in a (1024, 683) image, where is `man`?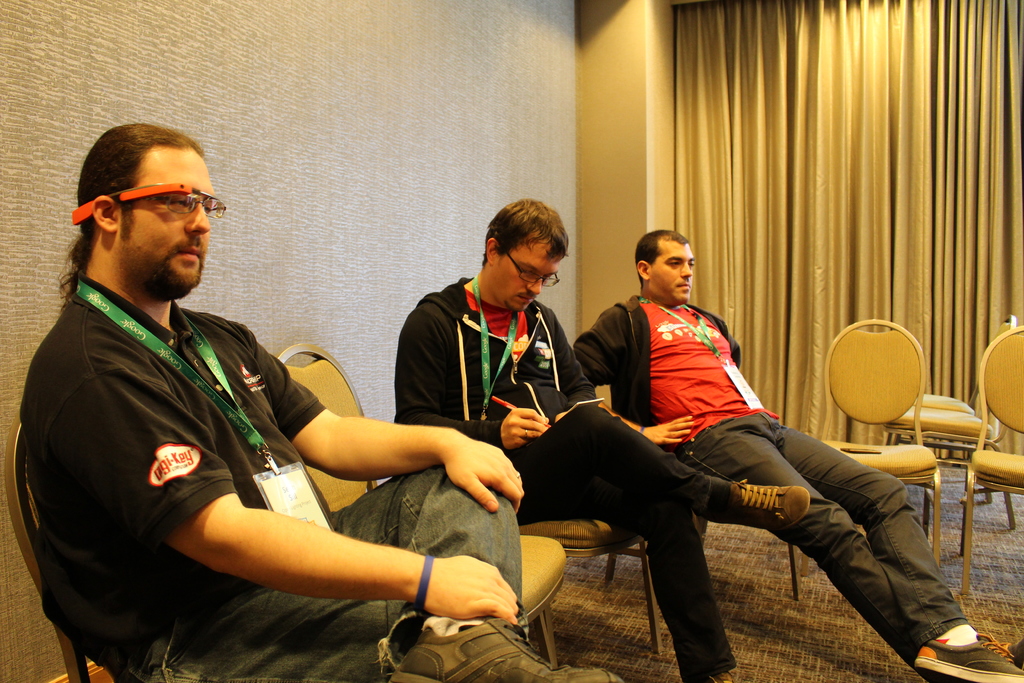
[x1=577, y1=235, x2=1023, y2=682].
